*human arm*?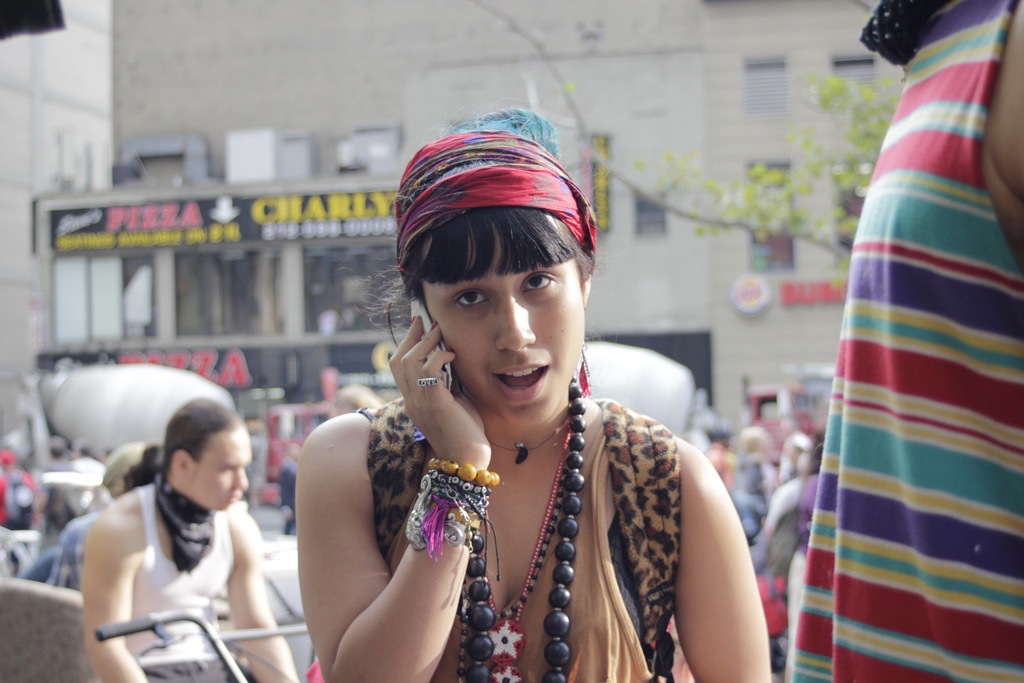
<box>212,504,303,682</box>
